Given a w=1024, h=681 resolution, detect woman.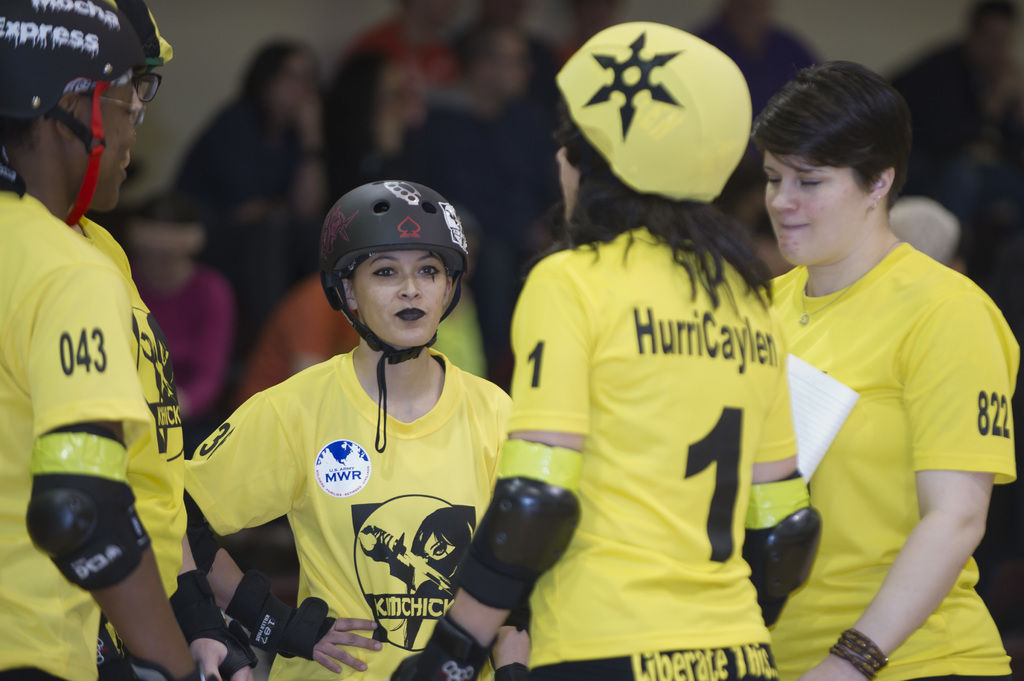
<bbox>169, 251, 532, 680</bbox>.
